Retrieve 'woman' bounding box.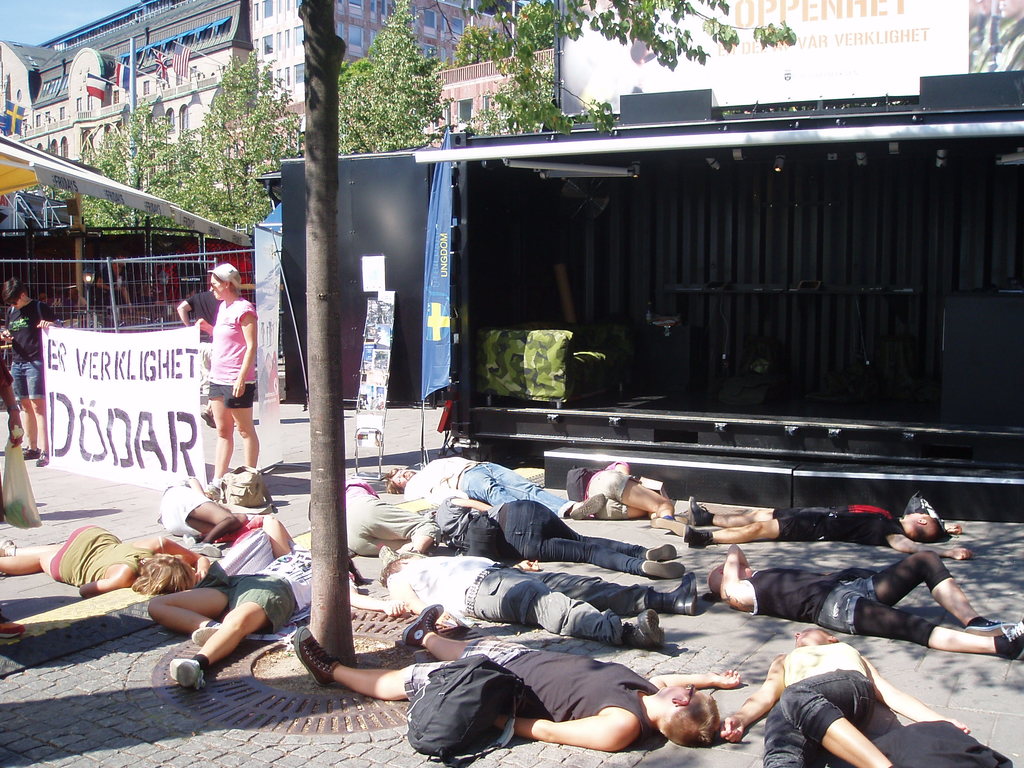
Bounding box: 712/620/978/767.
